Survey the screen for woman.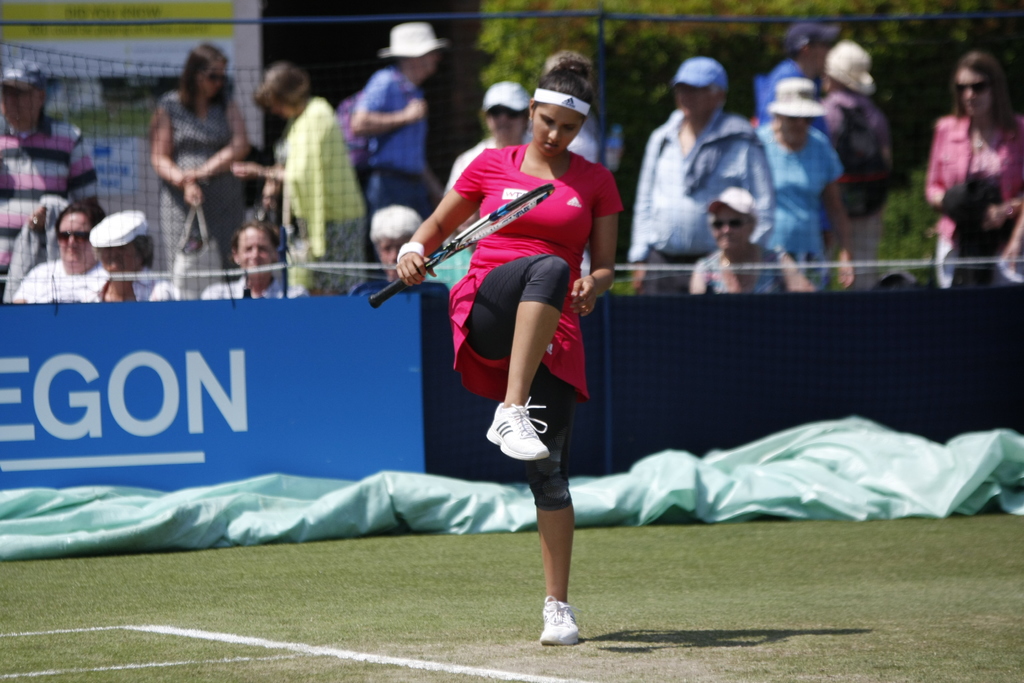
Survey found: (228, 60, 379, 300).
